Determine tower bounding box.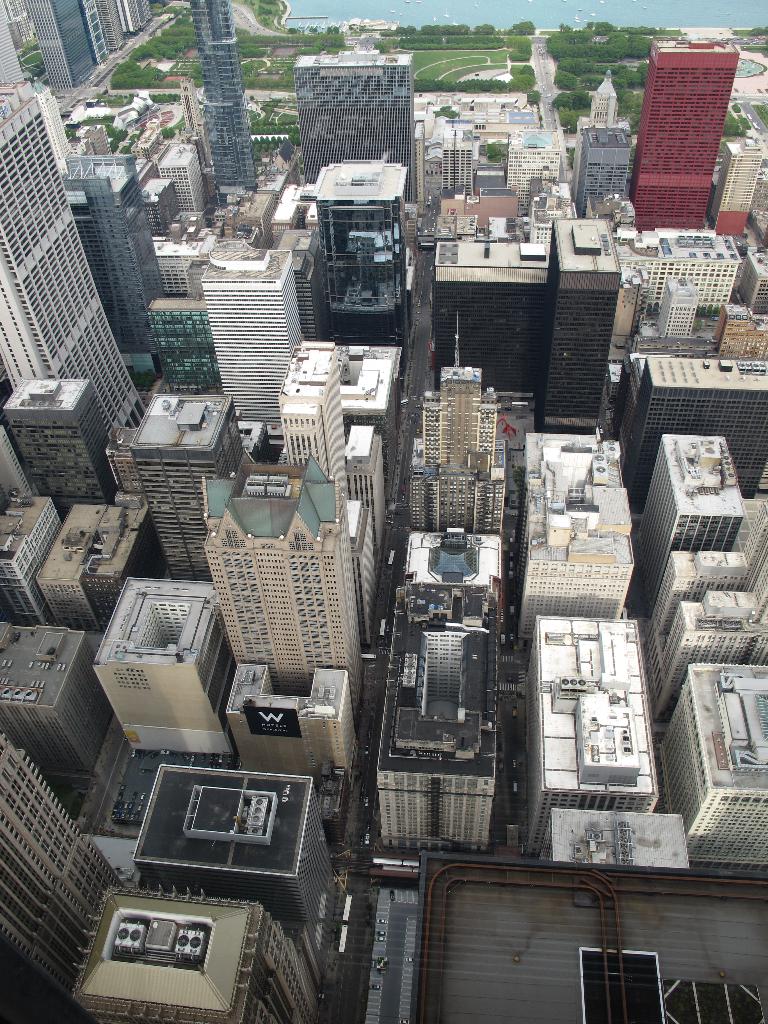
Determined: select_region(574, 129, 627, 221).
